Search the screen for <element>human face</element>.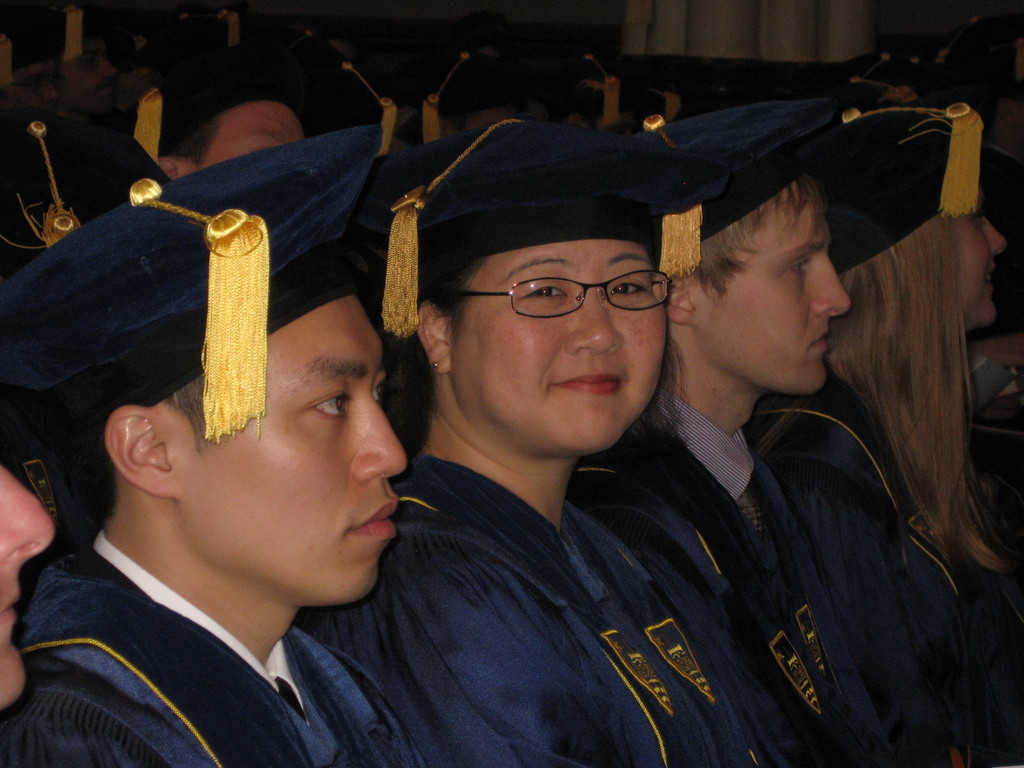
Found at 172 290 413 604.
